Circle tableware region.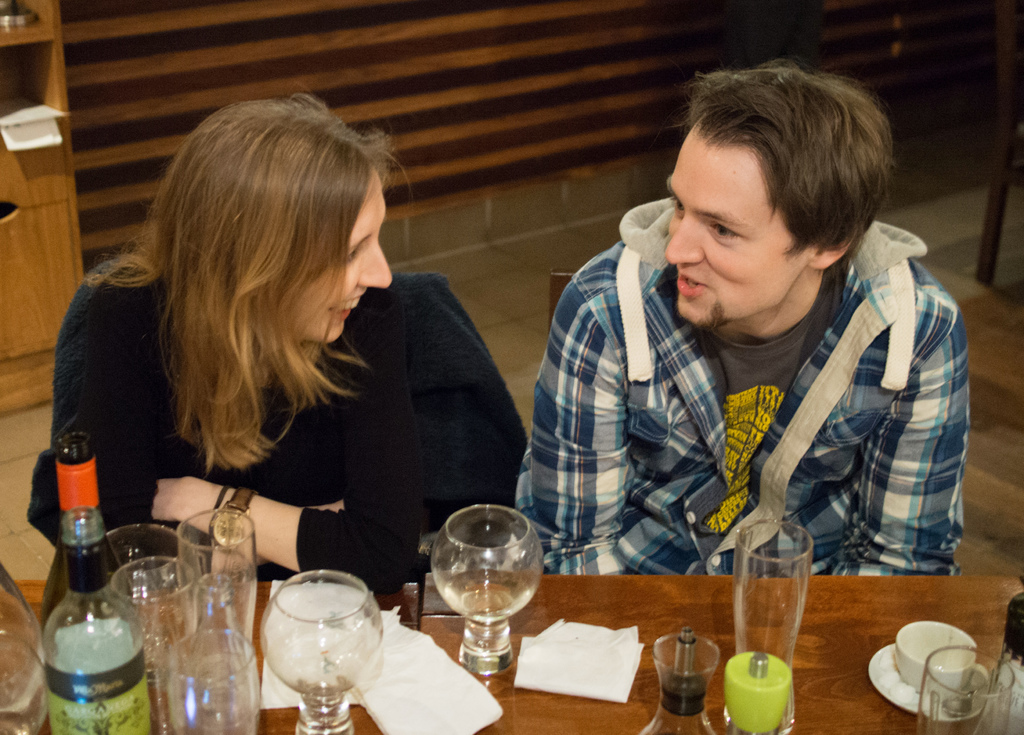
Region: x1=173 y1=506 x2=262 y2=654.
